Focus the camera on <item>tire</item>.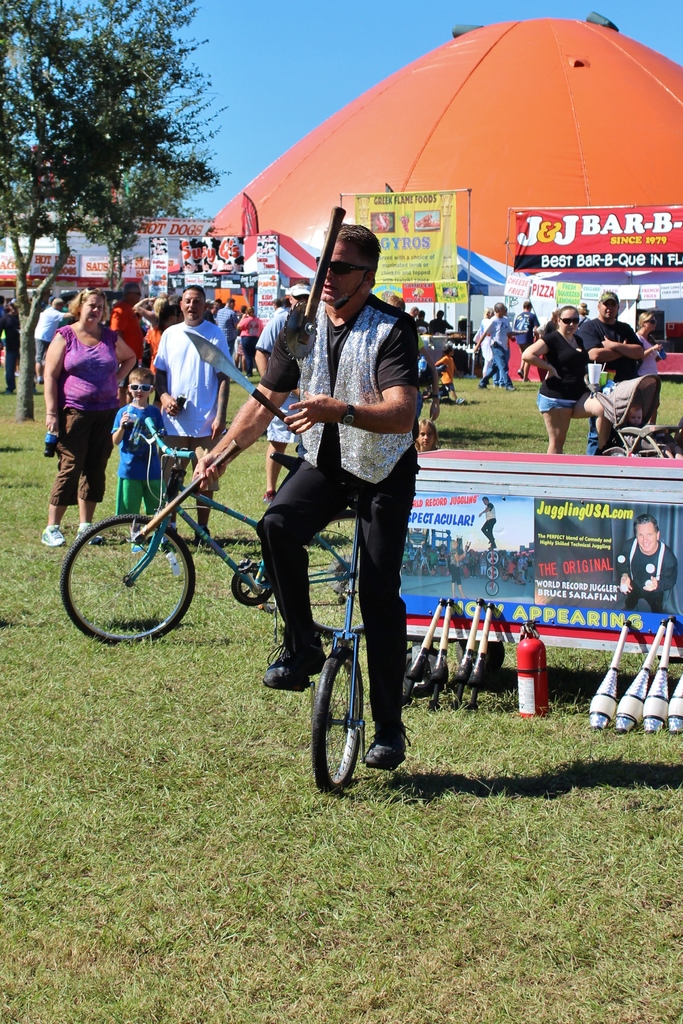
Focus region: [x1=64, y1=508, x2=191, y2=653].
